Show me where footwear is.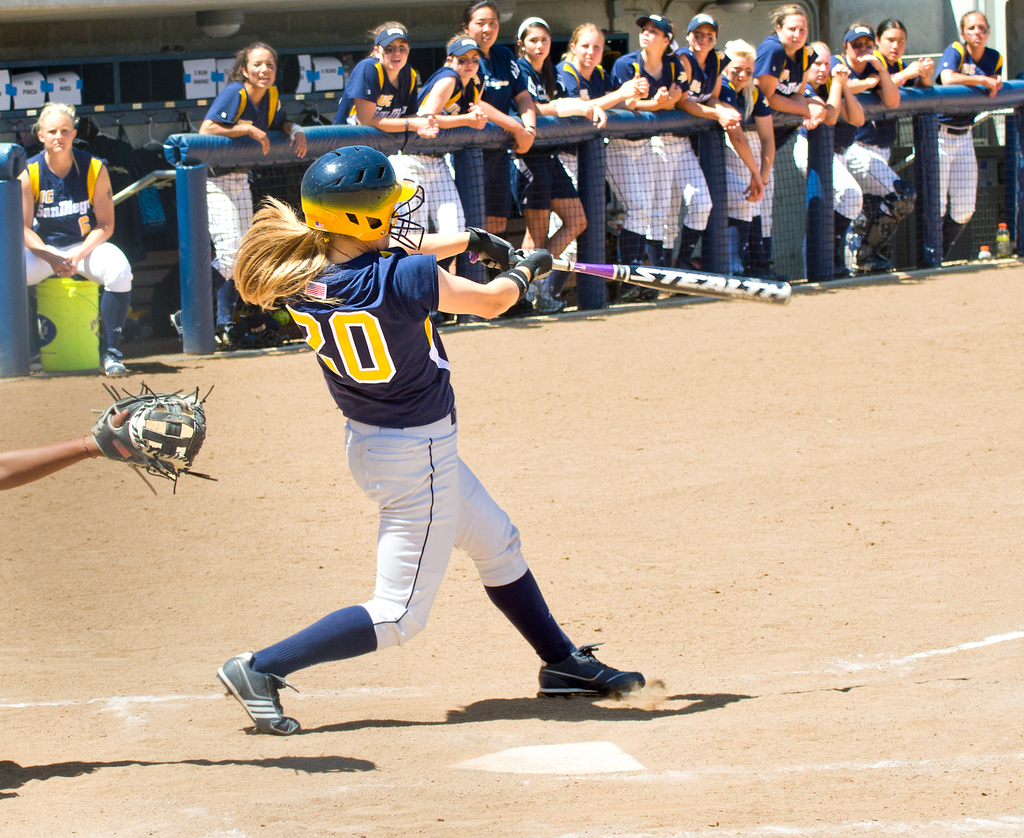
footwear is at select_region(207, 649, 303, 735).
